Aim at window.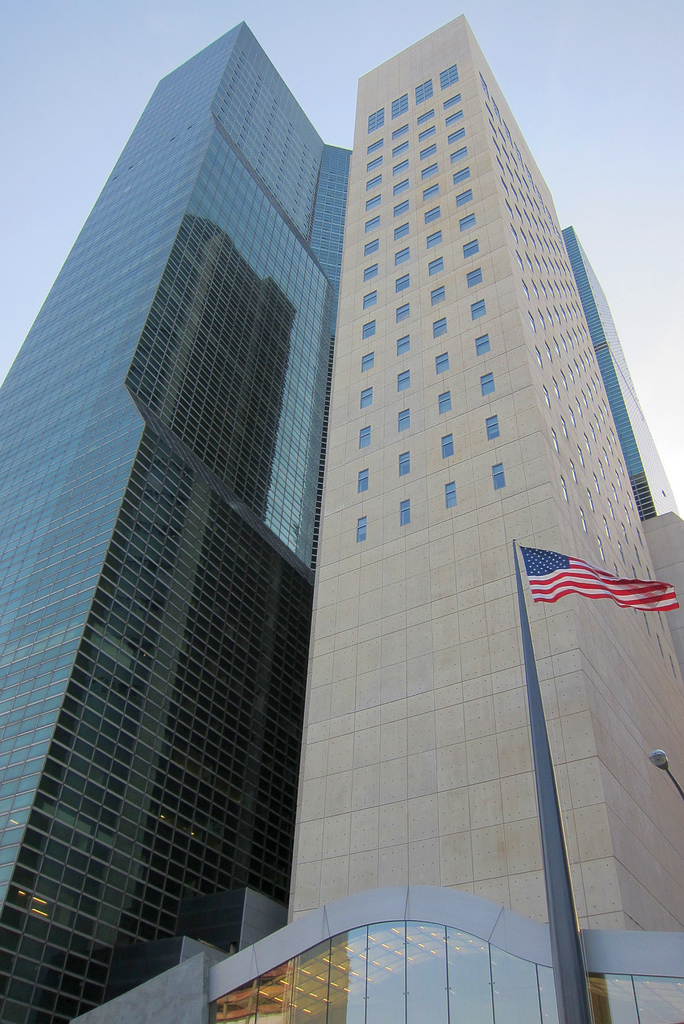
Aimed at 356:511:366:541.
